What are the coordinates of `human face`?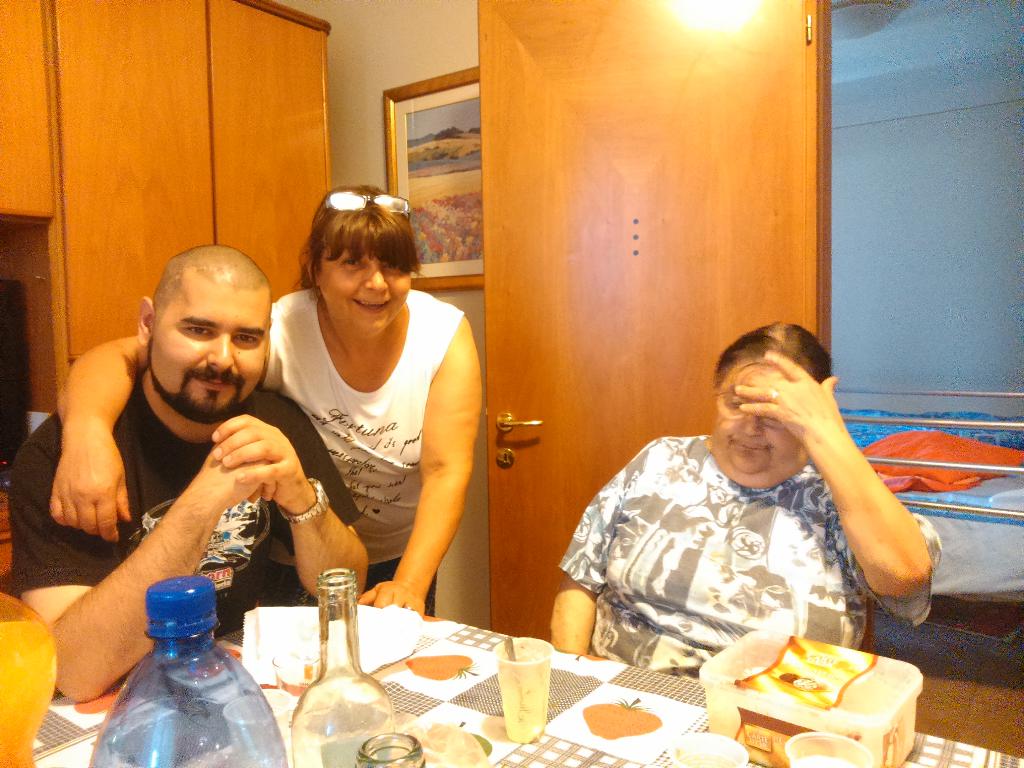
locate(146, 284, 268, 426).
